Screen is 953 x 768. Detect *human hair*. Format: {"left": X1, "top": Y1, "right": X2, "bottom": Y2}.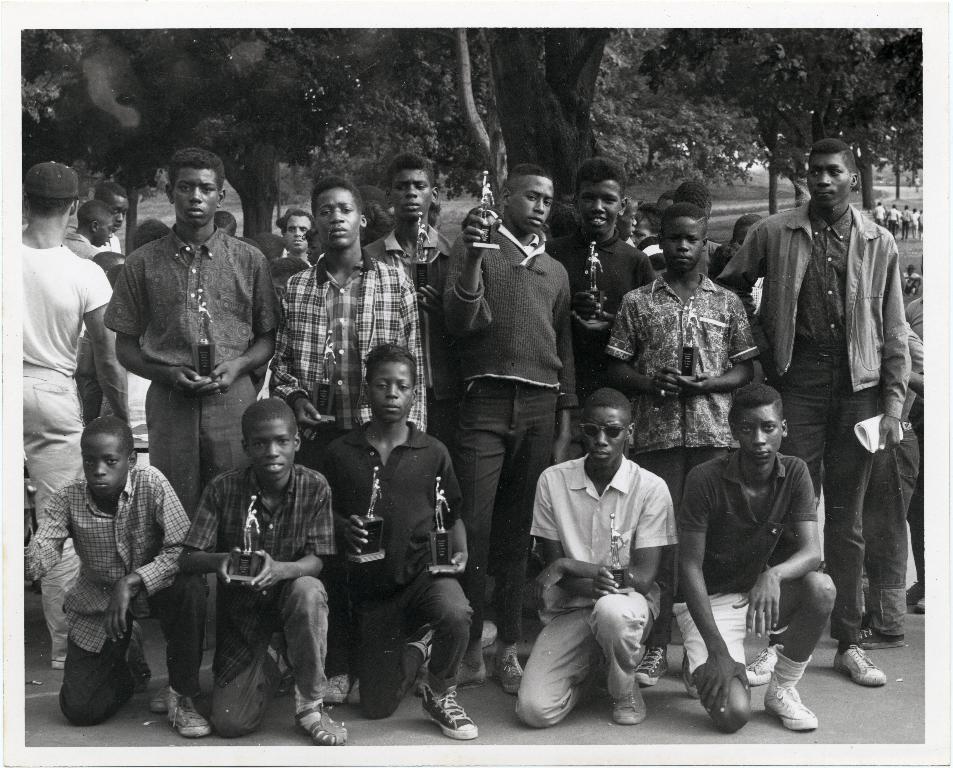
{"left": 388, "top": 150, "right": 435, "bottom": 186}.
